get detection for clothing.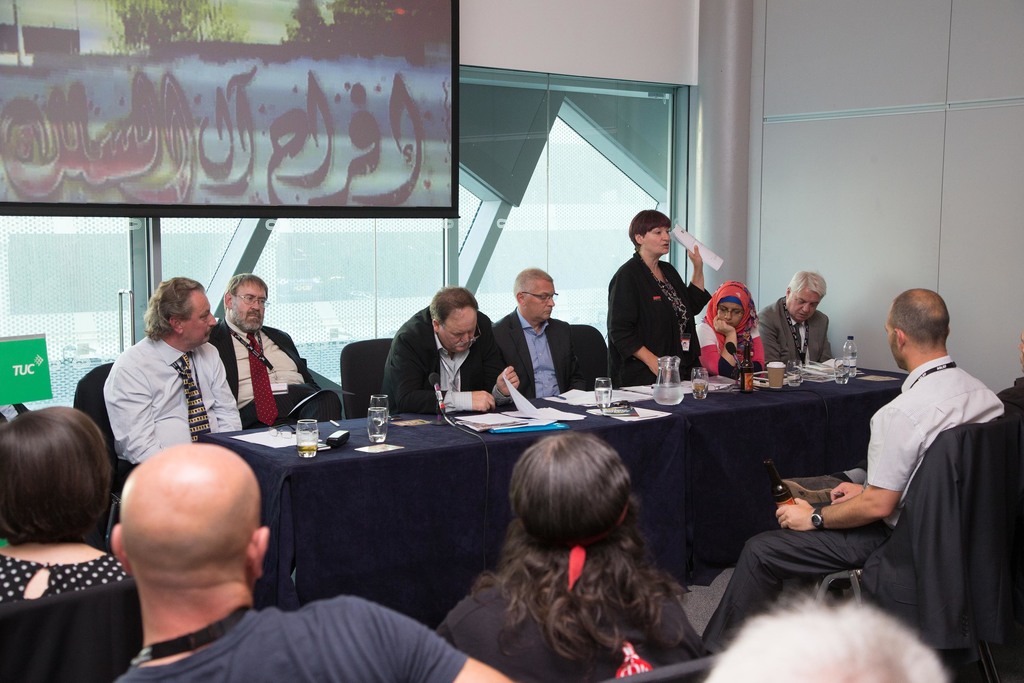
Detection: region(381, 308, 497, 416).
